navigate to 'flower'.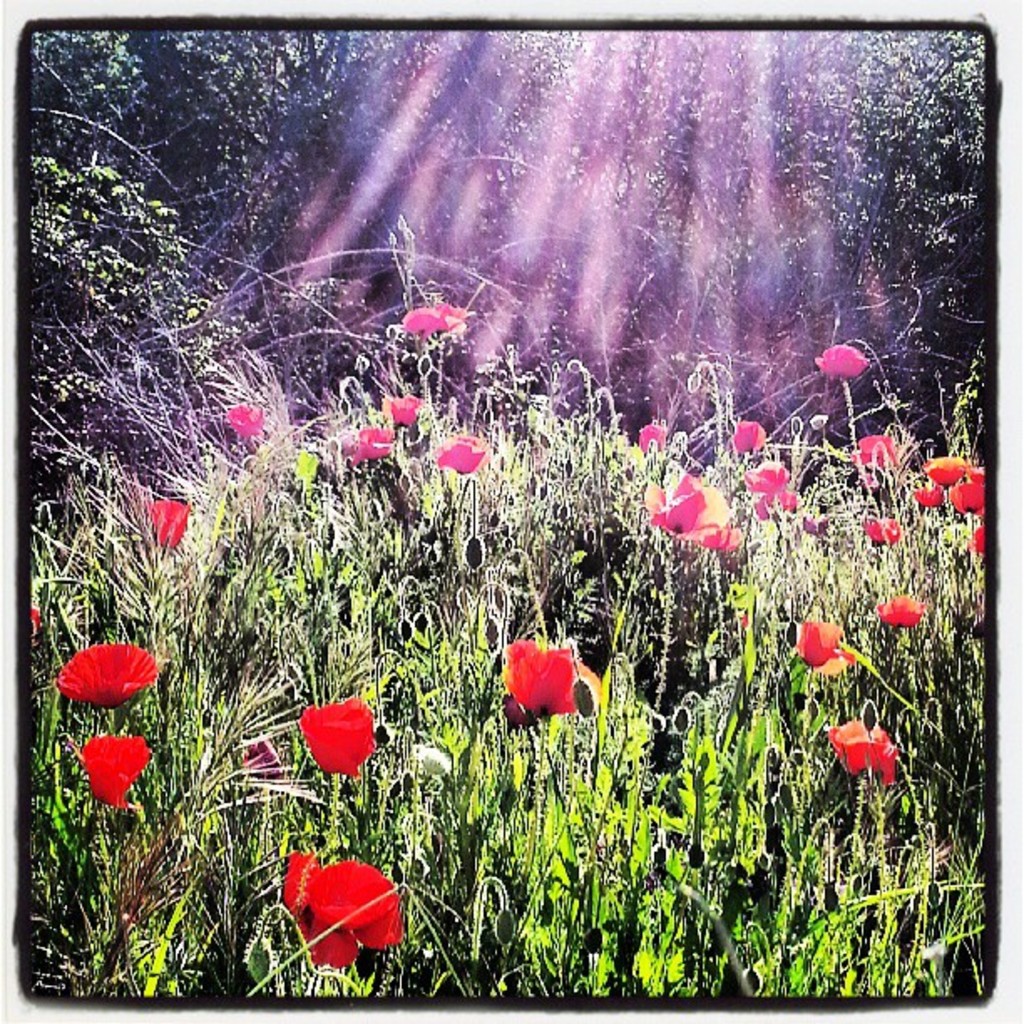
Navigation target: {"left": 146, "top": 497, "right": 189, "bottom": 550}.
